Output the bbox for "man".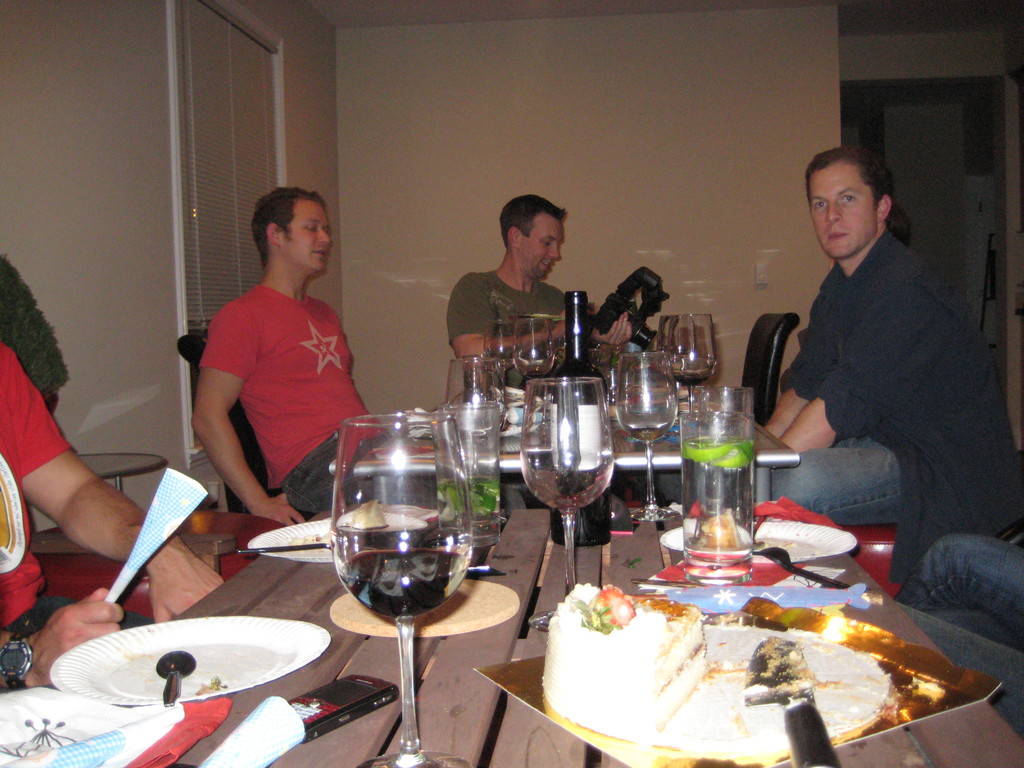
pyautogui.locateOnScreen(448, 193, 633, 390).
